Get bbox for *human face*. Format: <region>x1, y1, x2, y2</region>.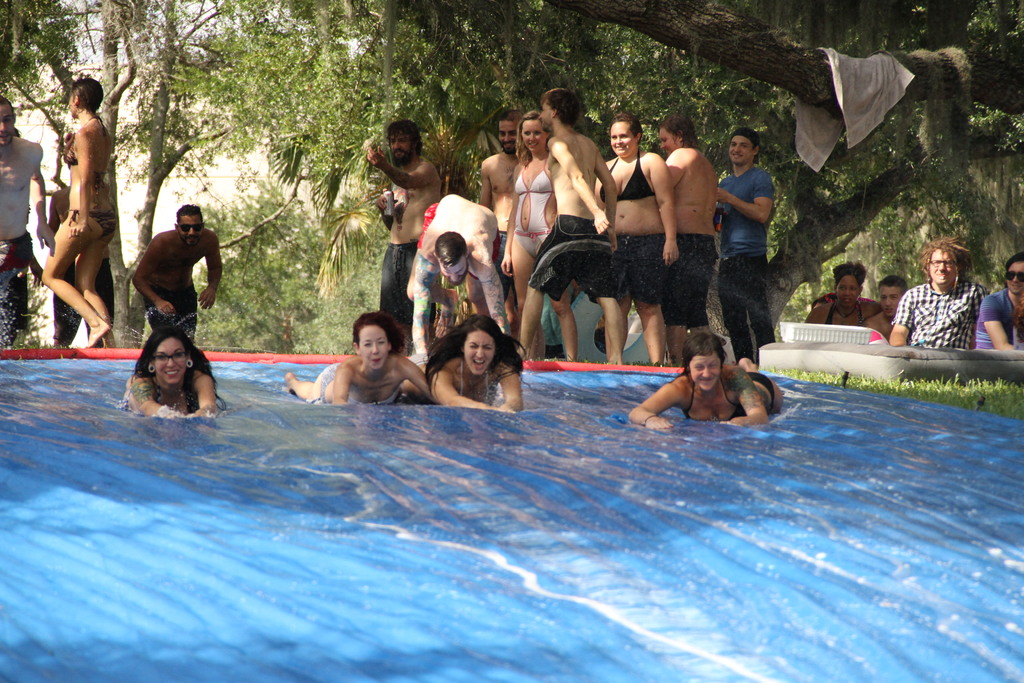
<region>883, 288, 901, 316</region>.
